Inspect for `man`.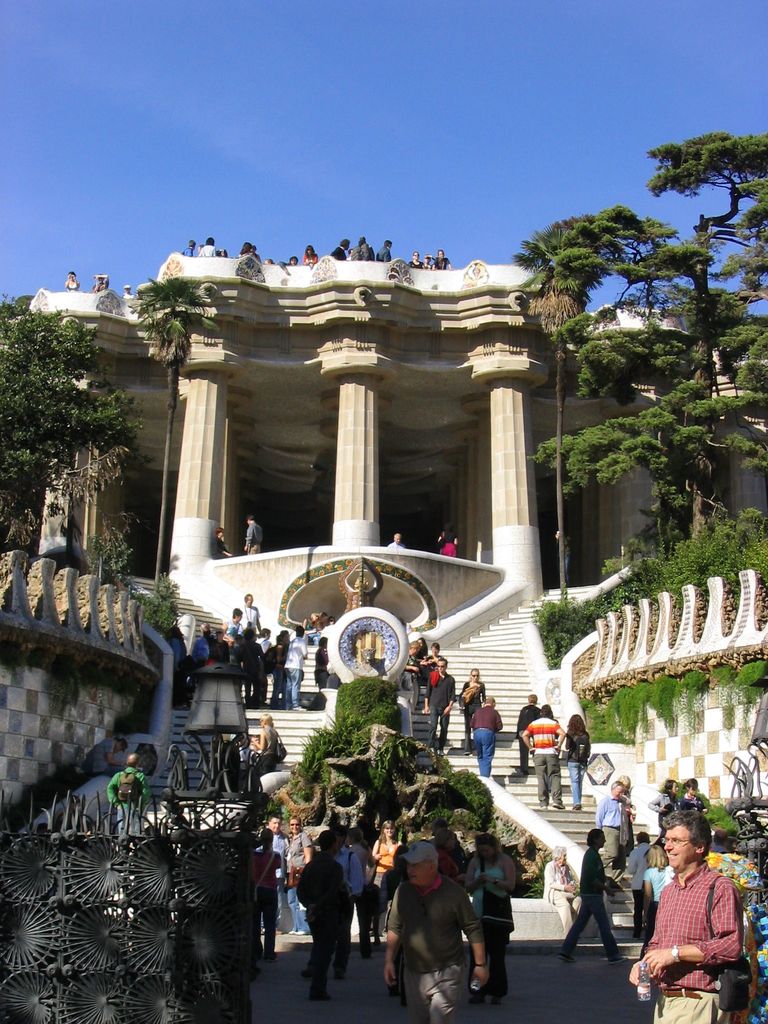
Inspection: select_region(382, 525, 410, 555).
